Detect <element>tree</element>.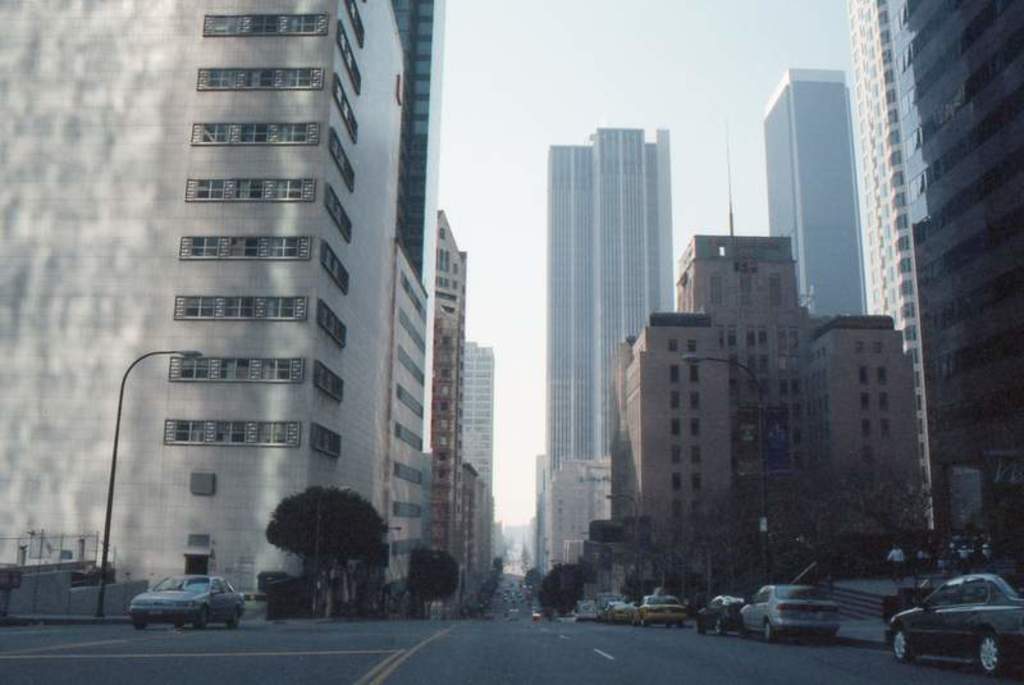
Detected at 242, 484, 390, 597.
